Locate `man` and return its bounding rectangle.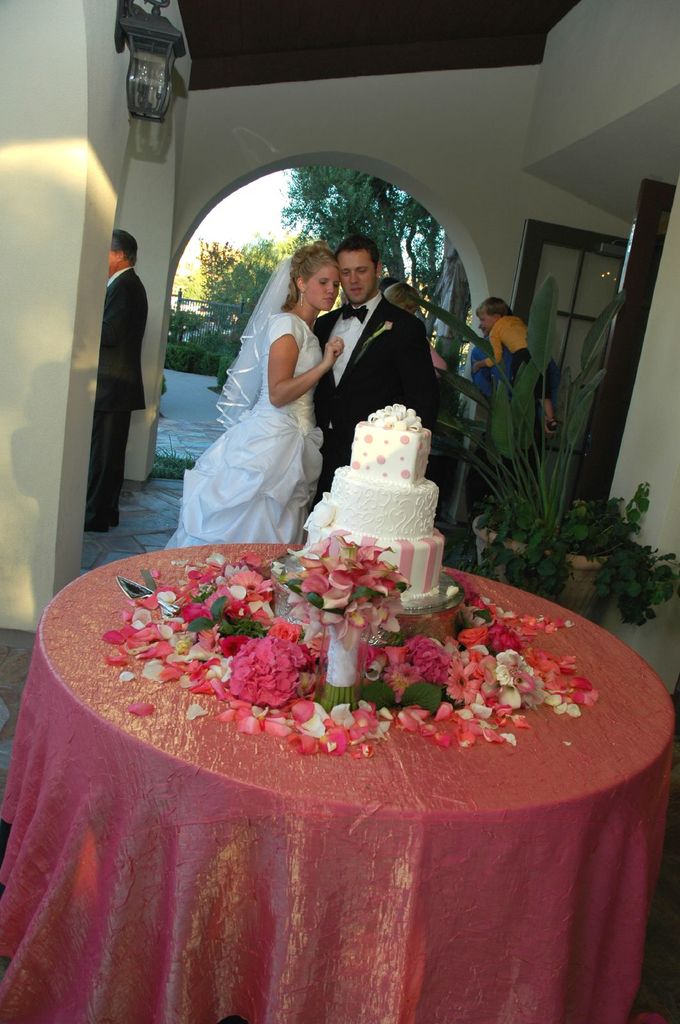
{"left": 470, "top": 295, "right": 560, "bottom": 541}.
